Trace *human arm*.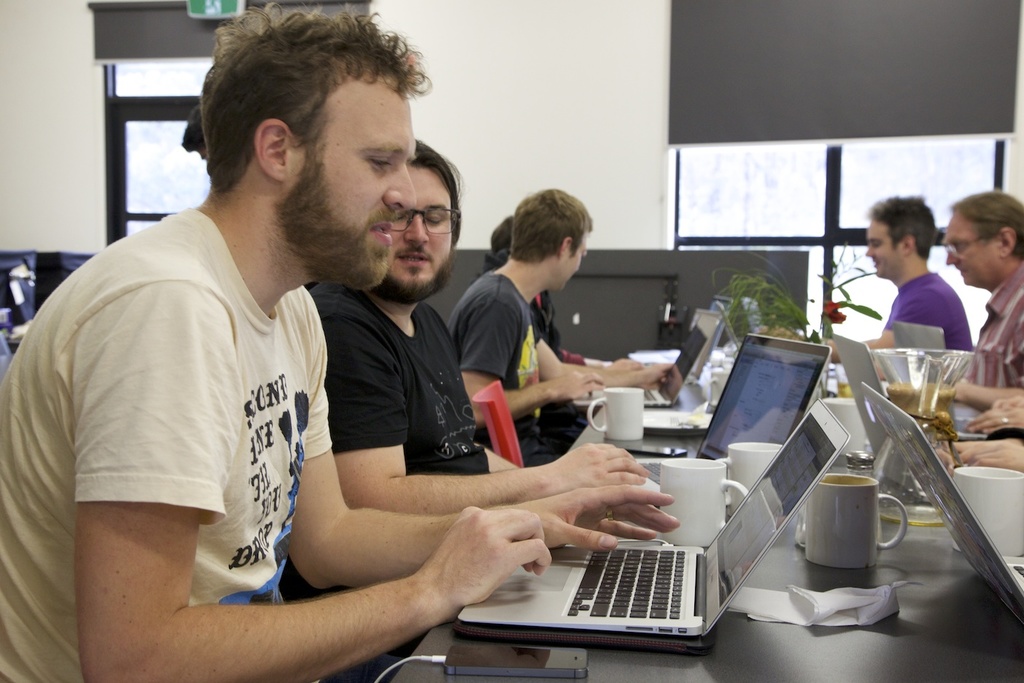
Traced to <box>72,286,545,679</box>.
